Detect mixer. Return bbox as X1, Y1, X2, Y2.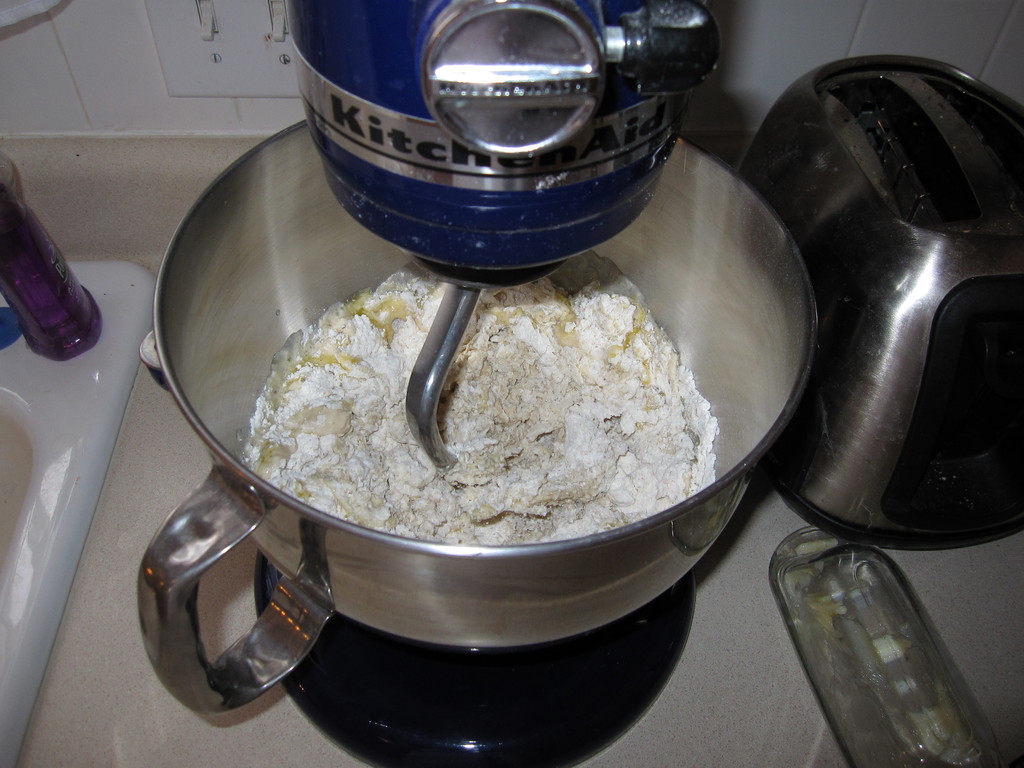
133, 0, 821, 767.
